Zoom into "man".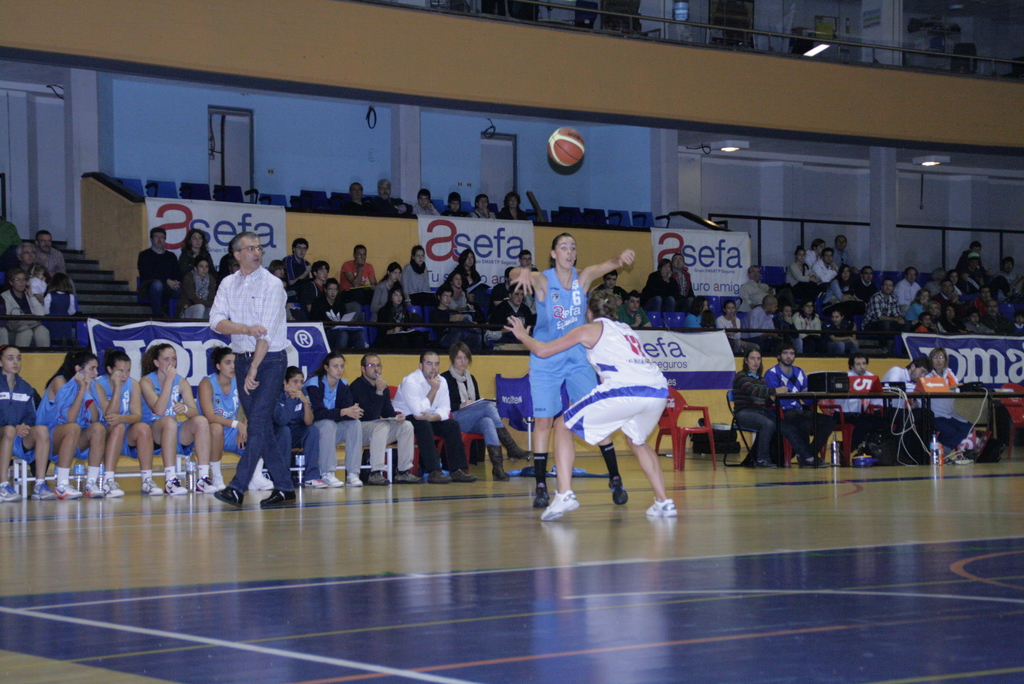
Zoom target: bbox=[841, 352, 891, 450].
